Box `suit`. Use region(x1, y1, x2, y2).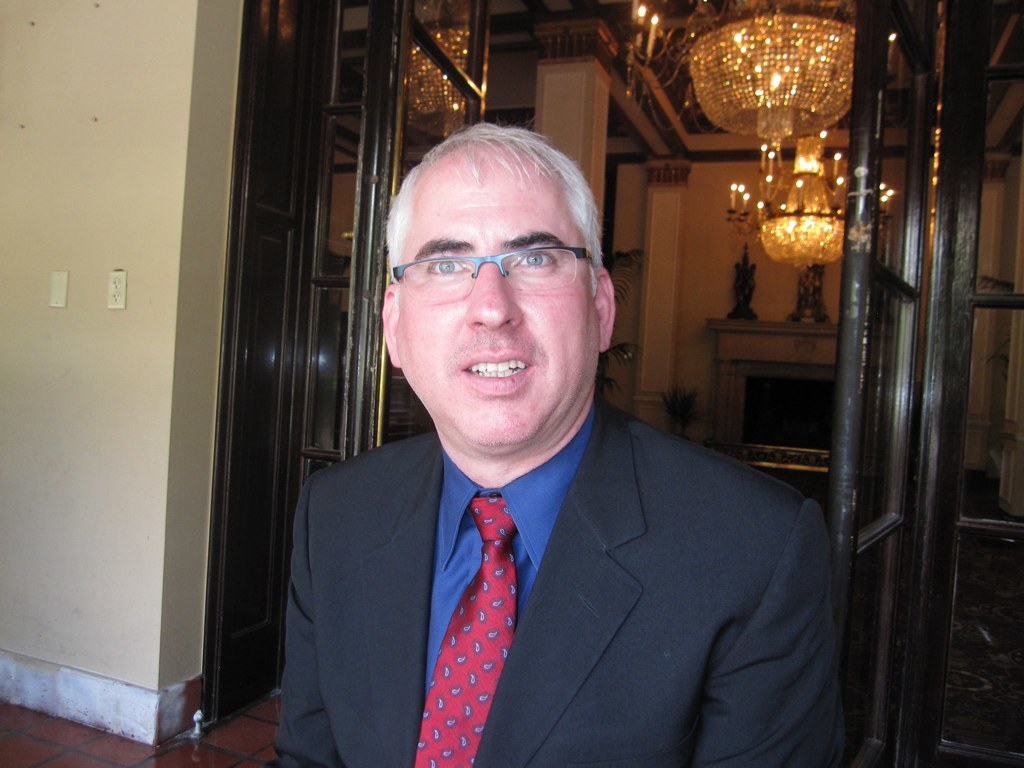
region(240, 322, 840, 751).
